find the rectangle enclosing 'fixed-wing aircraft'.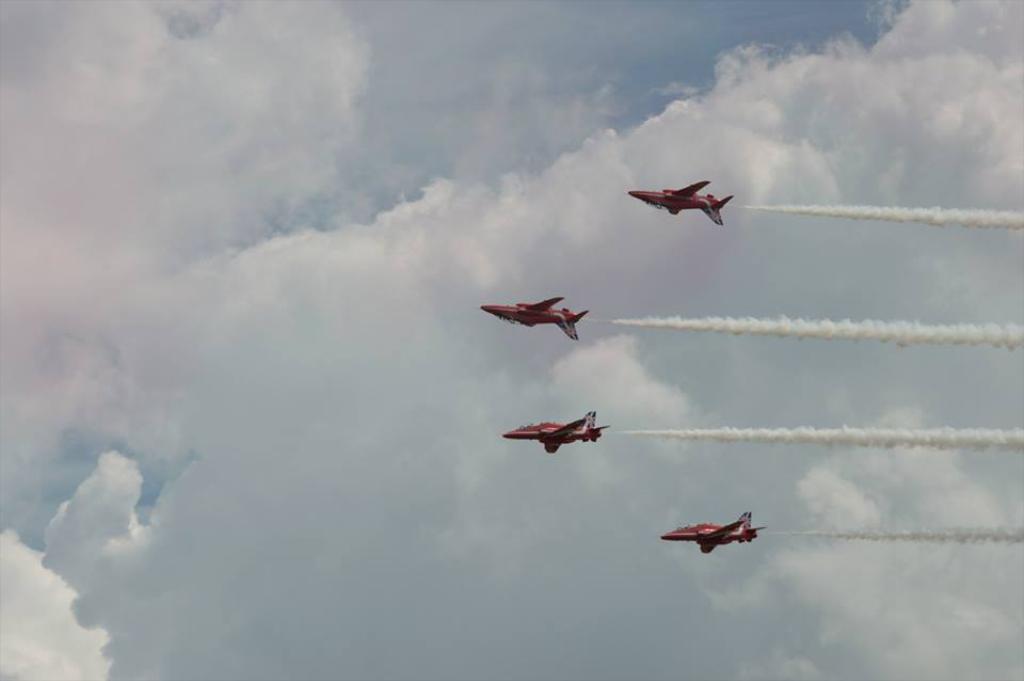
select_region(477, 292, 594, 343).
